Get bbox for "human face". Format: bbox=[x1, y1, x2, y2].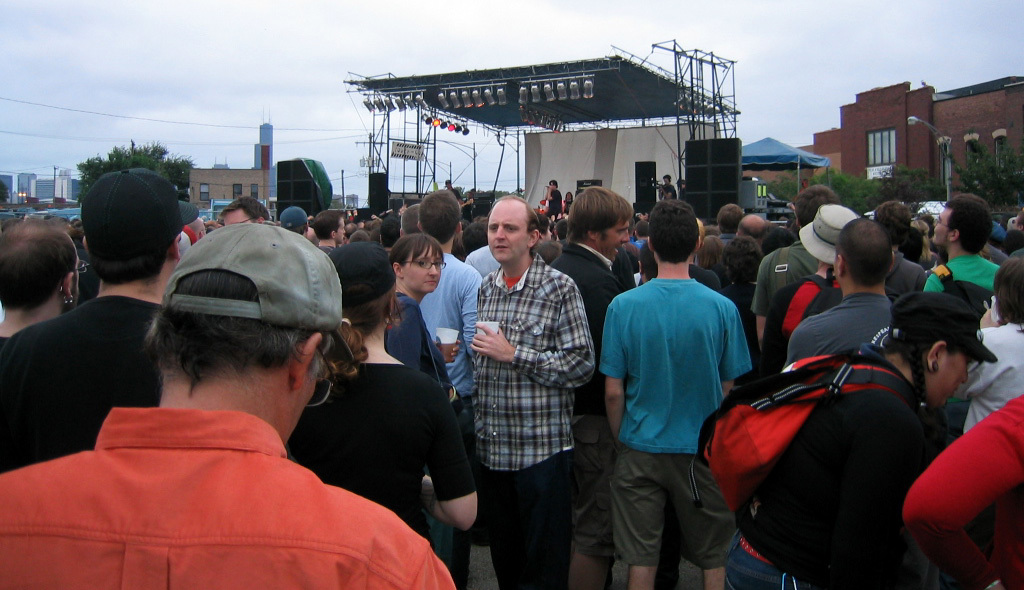
bbox=[279, 370, 323, 445].
